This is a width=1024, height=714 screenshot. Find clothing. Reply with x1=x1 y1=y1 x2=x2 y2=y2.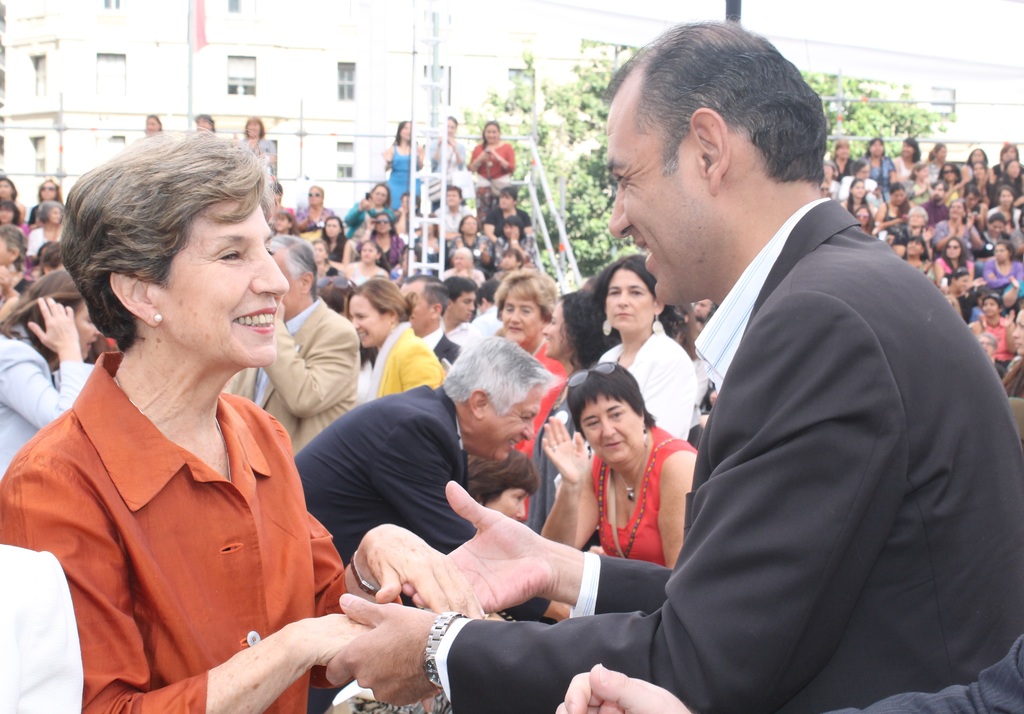
x1=508 y1=337 x2=573 y2=457.
